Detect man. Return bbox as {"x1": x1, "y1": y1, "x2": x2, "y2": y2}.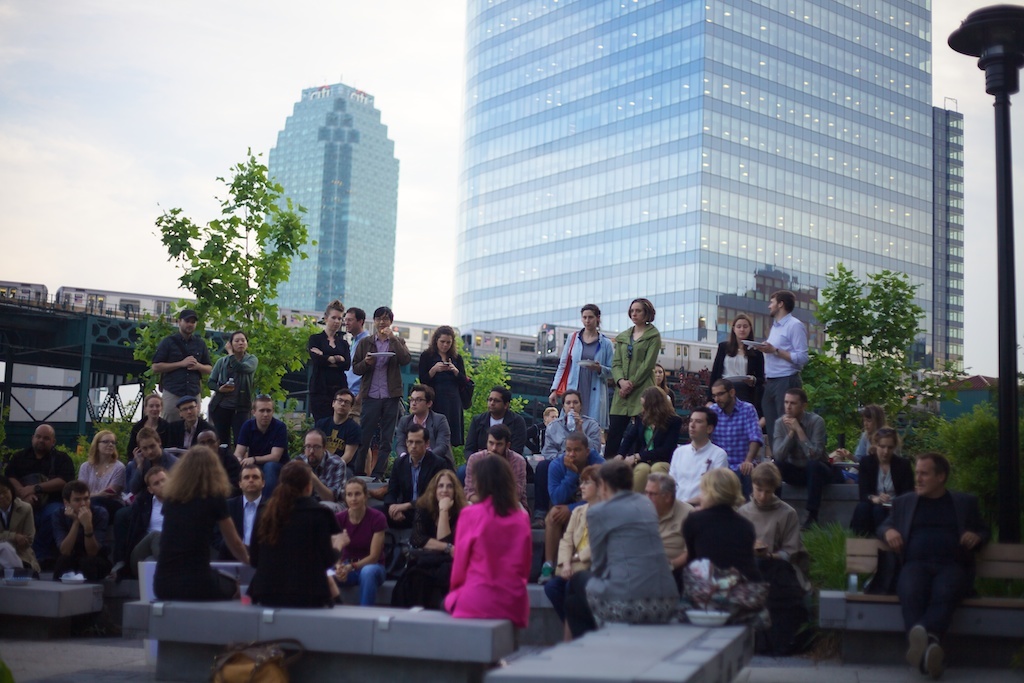
{"x1": 191, "y1": 429, "x2": 241, "y2": 484}.
